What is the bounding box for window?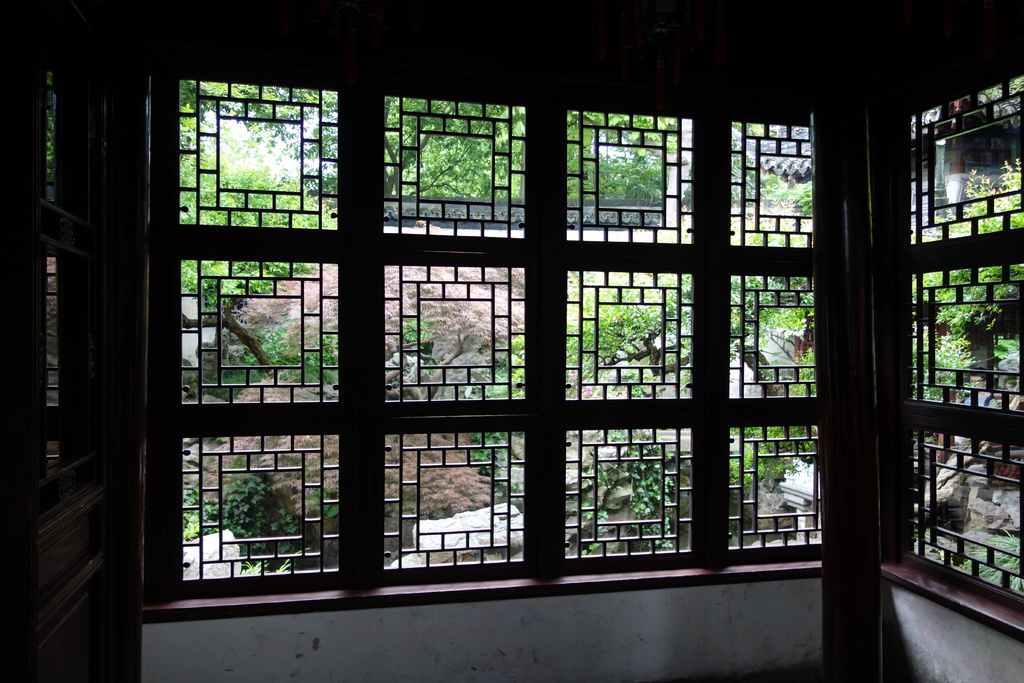
select_region(180, 255, 343, 400).
